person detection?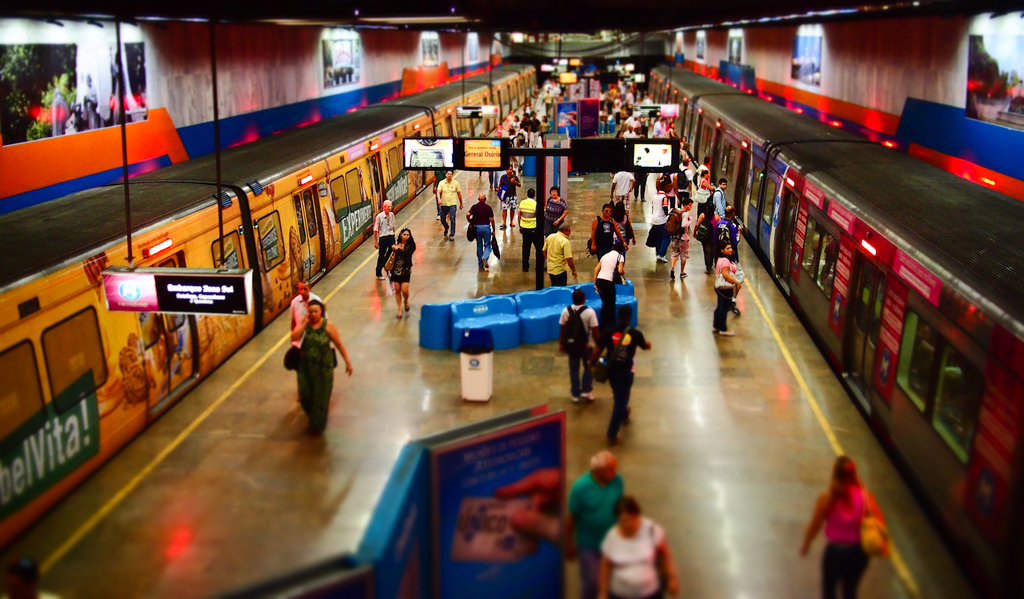
pyautogui.locateOnScreen(585, 307, 648, 443)
